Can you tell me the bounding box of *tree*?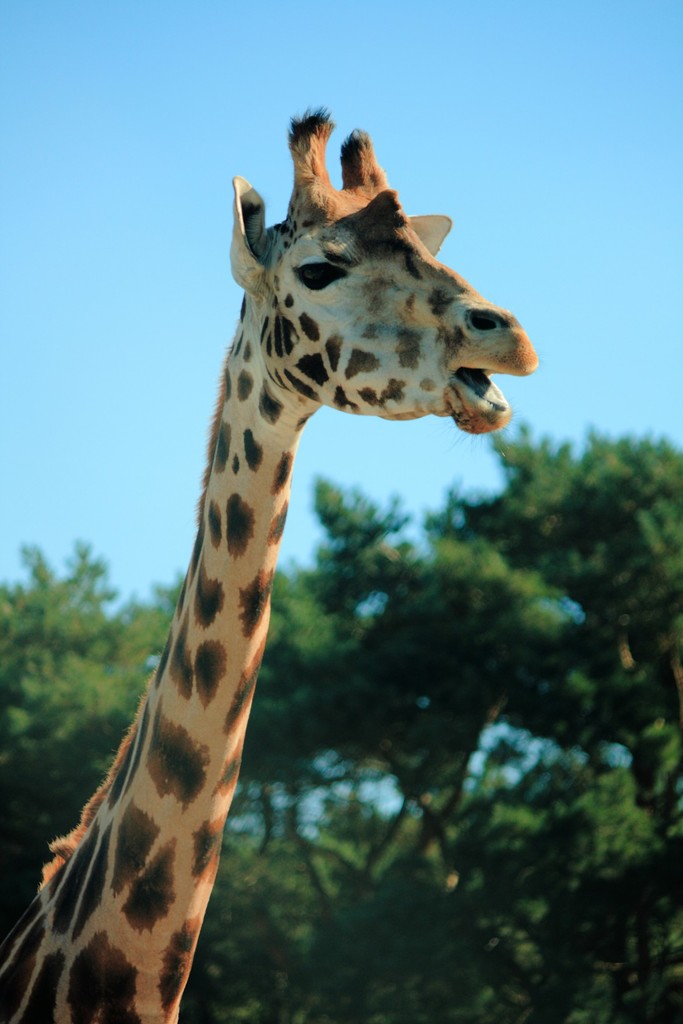
{"x1": 0, "y1": 420, "x2": 682, "y2": 1023}.
